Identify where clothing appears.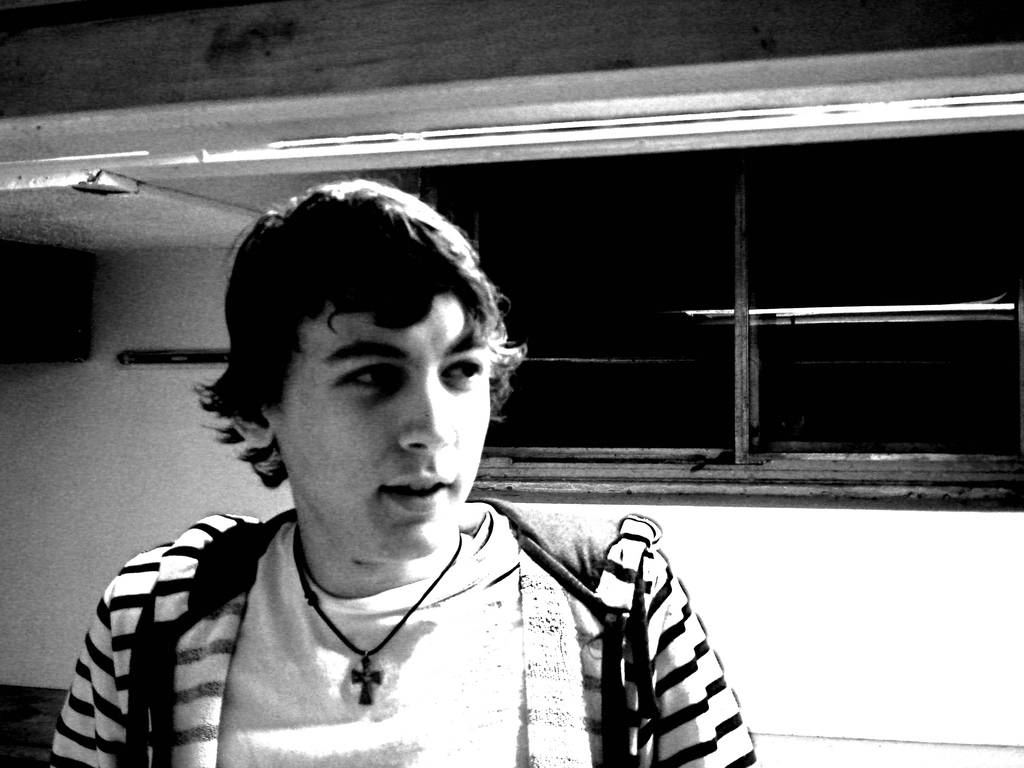
Appears at 68:483:684:748.
